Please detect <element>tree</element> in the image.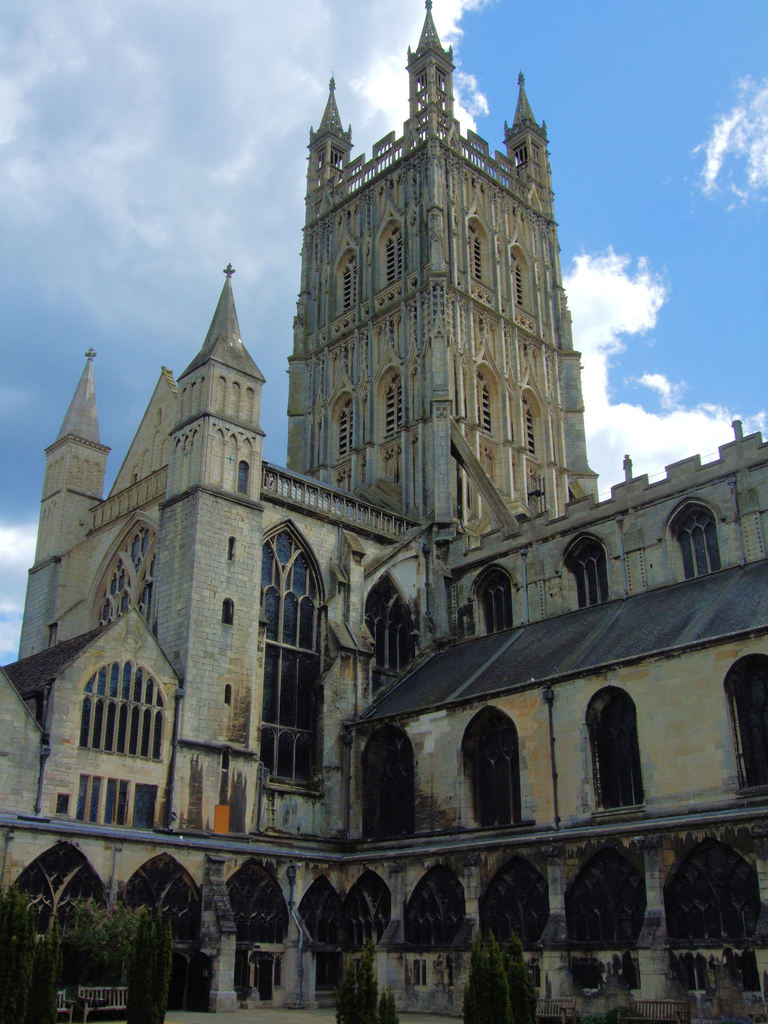
detection(500, 930, 536, 1023).
